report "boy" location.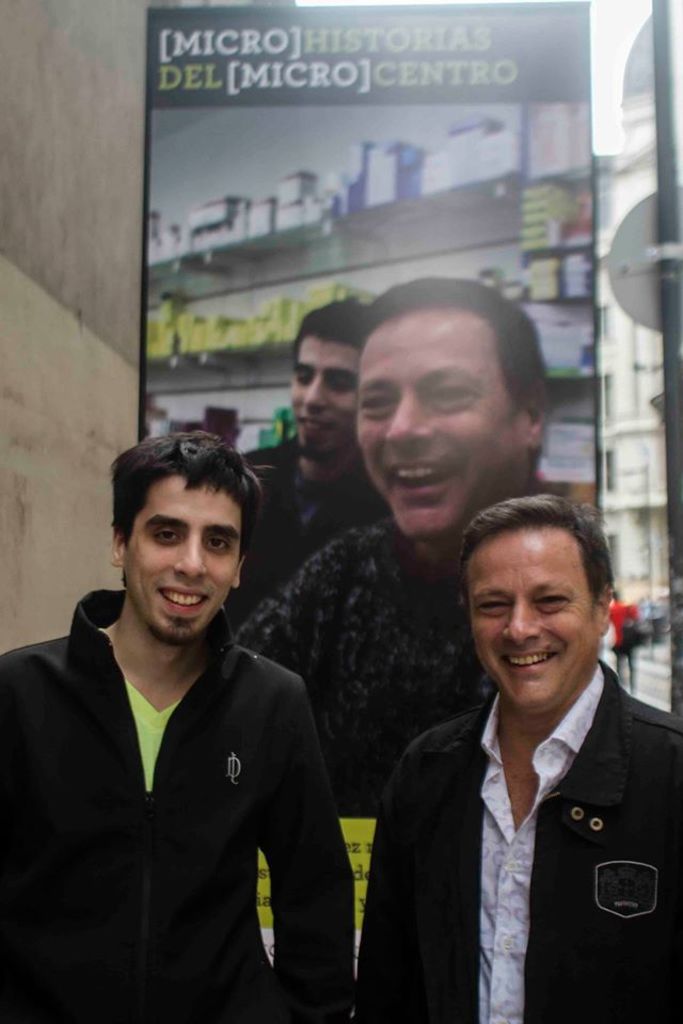
Report: {"x1": 601, "y1": 590, "x2": 638, "y2": 697}.
